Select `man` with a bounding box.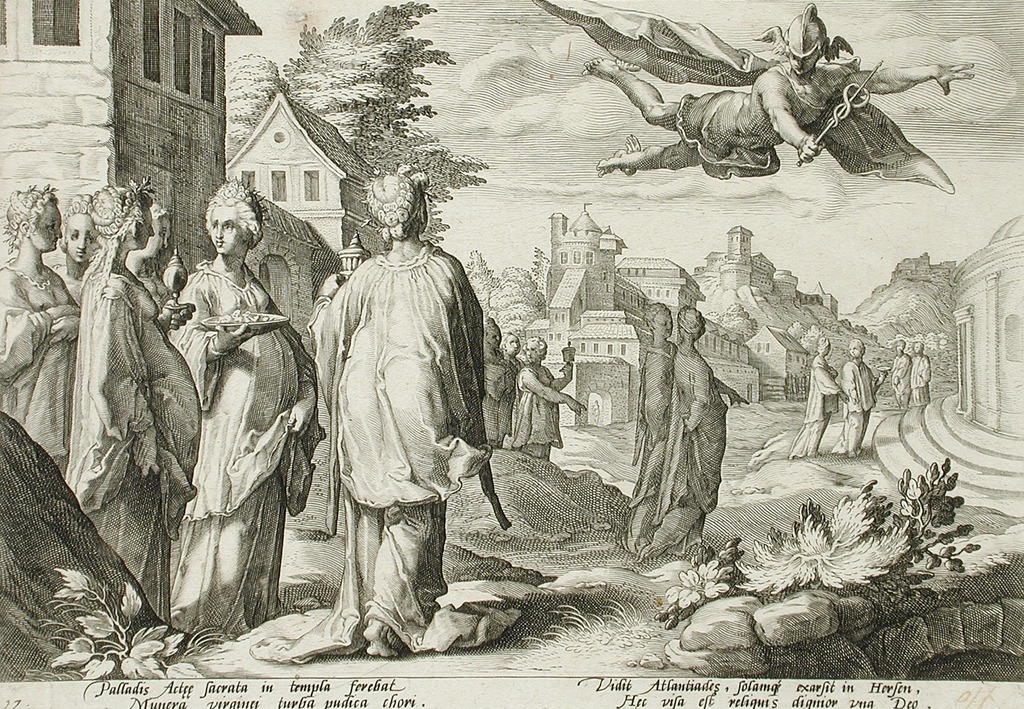
500, 328, 525, 447.
